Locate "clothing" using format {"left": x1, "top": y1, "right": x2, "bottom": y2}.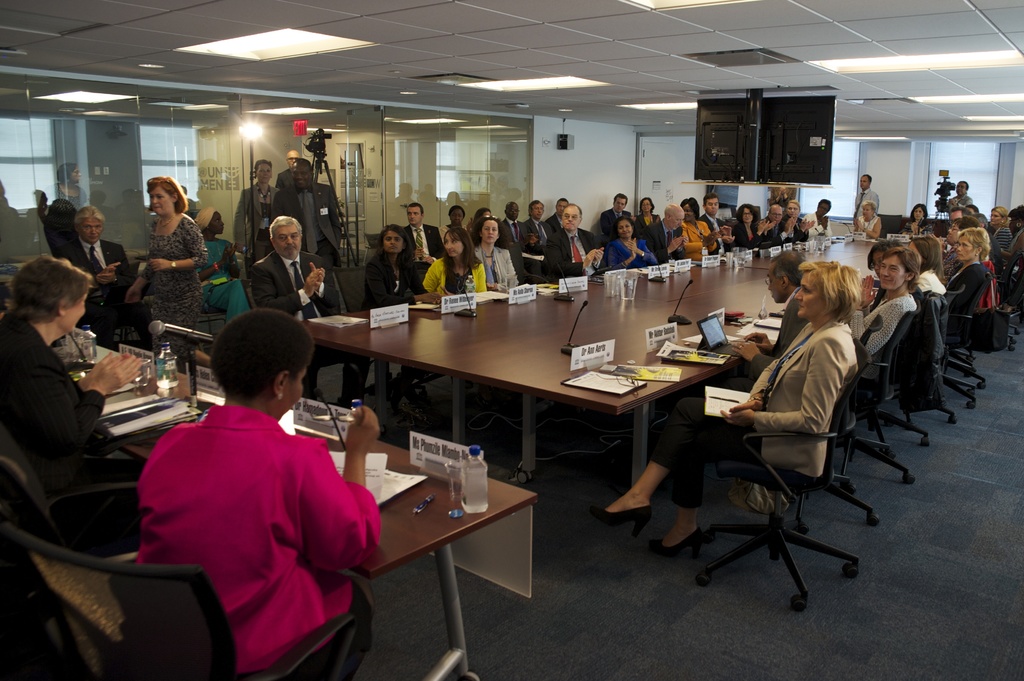
{"left": 858, "top": 215, "right": 875, "bottom": 231}.
